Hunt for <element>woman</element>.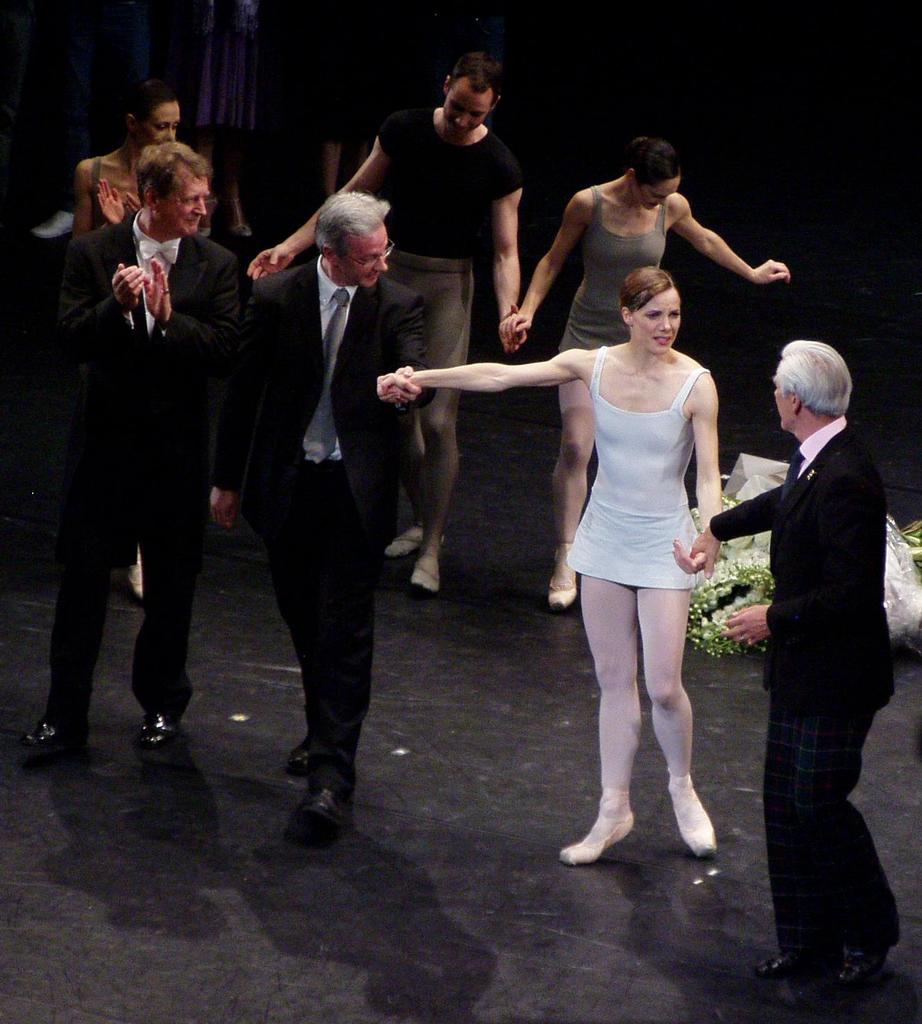
Hunted down at bbox(373, 265, 724, 864).
